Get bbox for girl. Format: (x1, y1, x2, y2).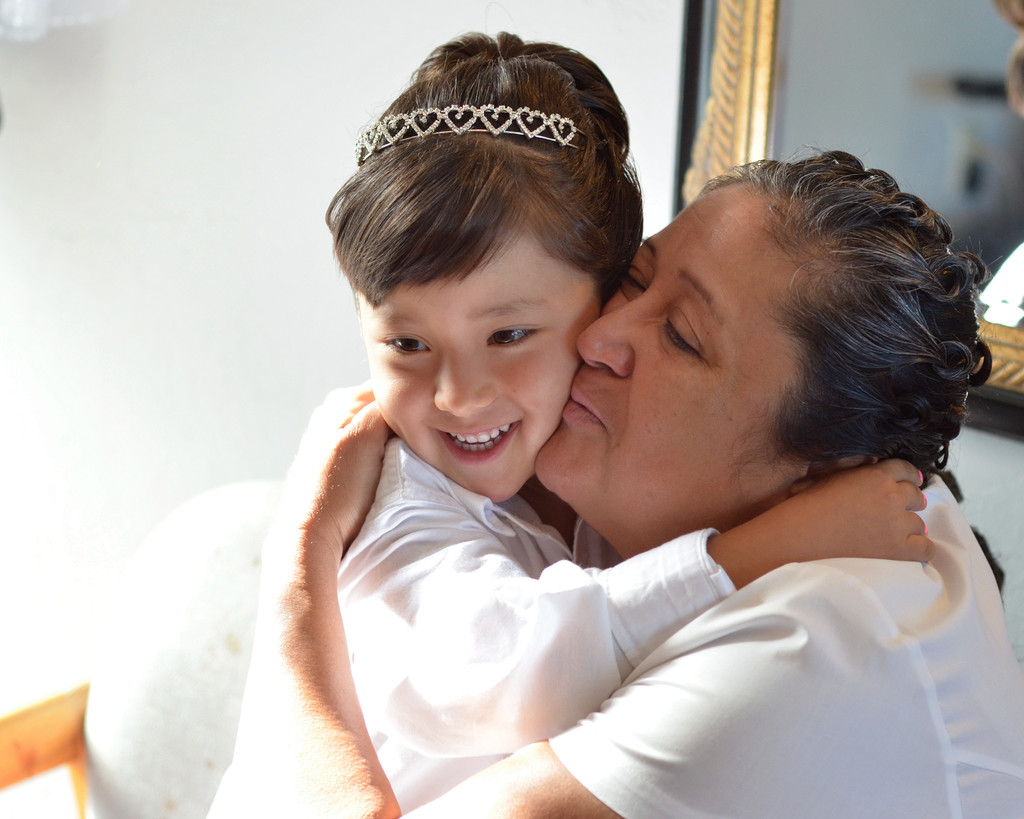
(203, 31, 929, 818).
